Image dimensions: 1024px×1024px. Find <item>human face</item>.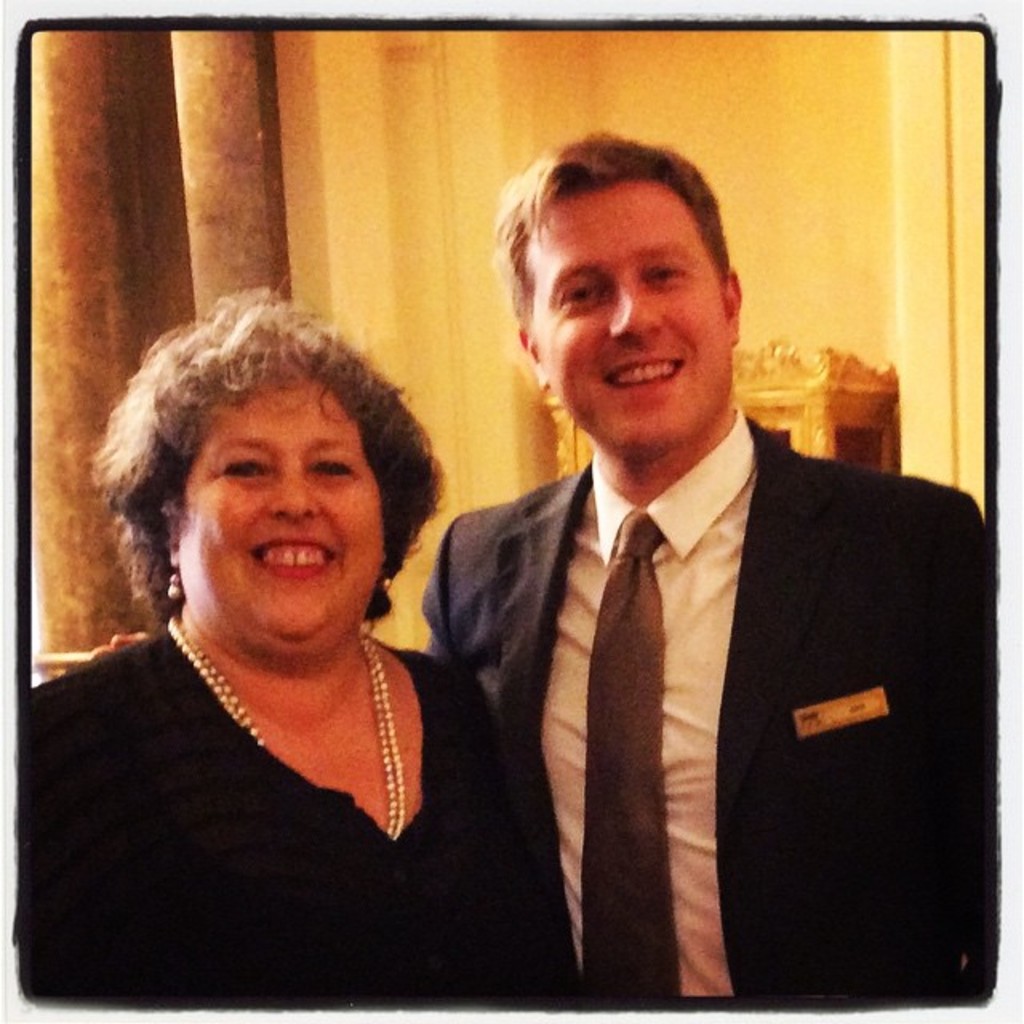
x1=536, y1=190, x2=728, y2=459.
